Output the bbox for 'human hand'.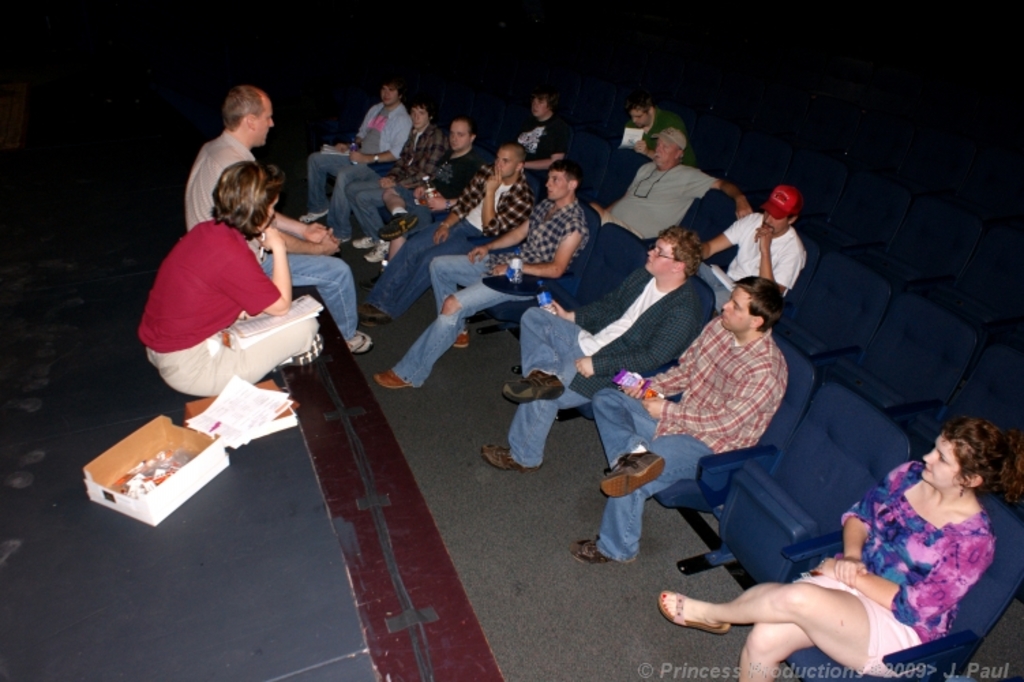
bbox(832, 550, 867, 584).
